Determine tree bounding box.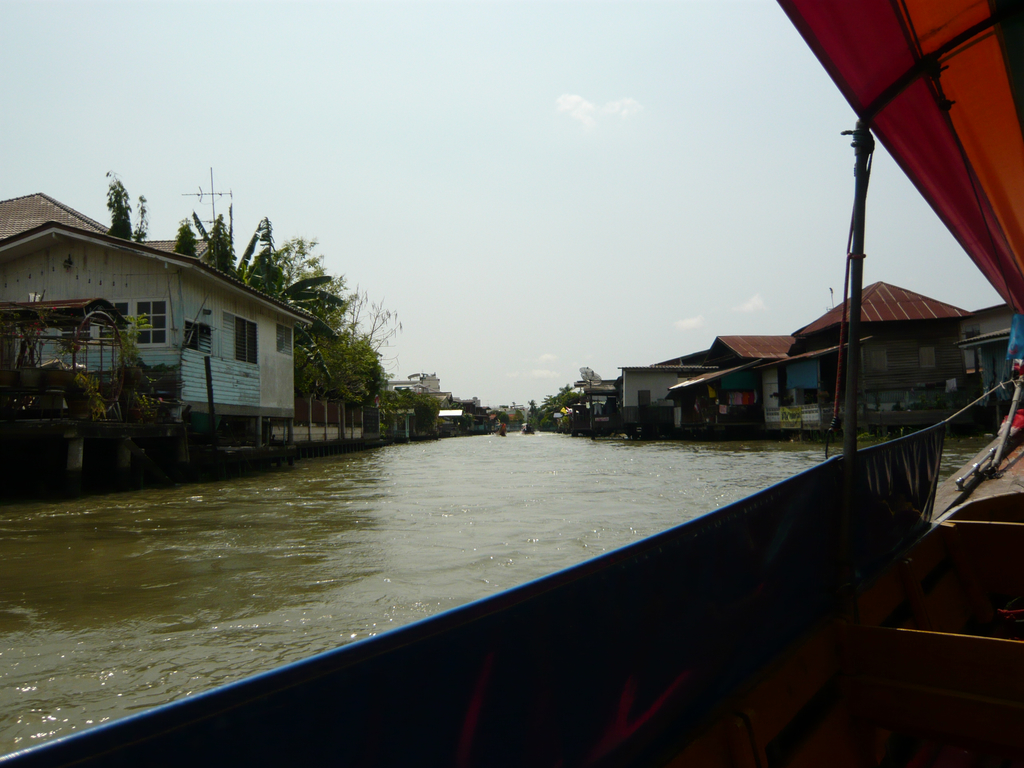
Determined: l=175, t=214, r=200, b=254.
